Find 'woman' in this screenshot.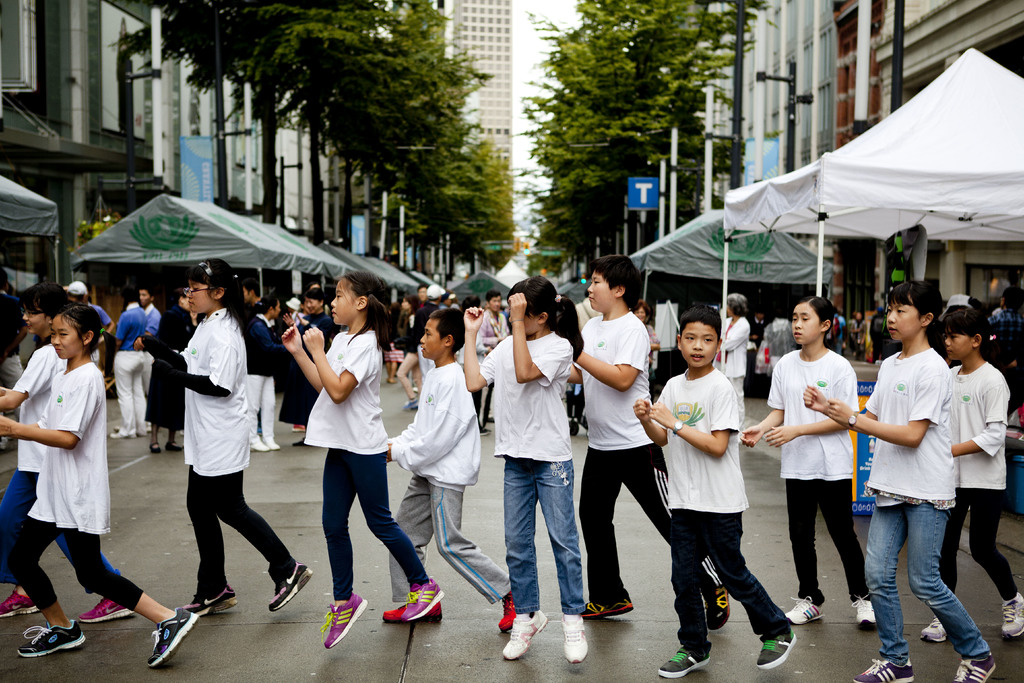
The bounding box for 'woman' is {"left": 145, "top": 293, "right": 200, "bottom": 455}.
